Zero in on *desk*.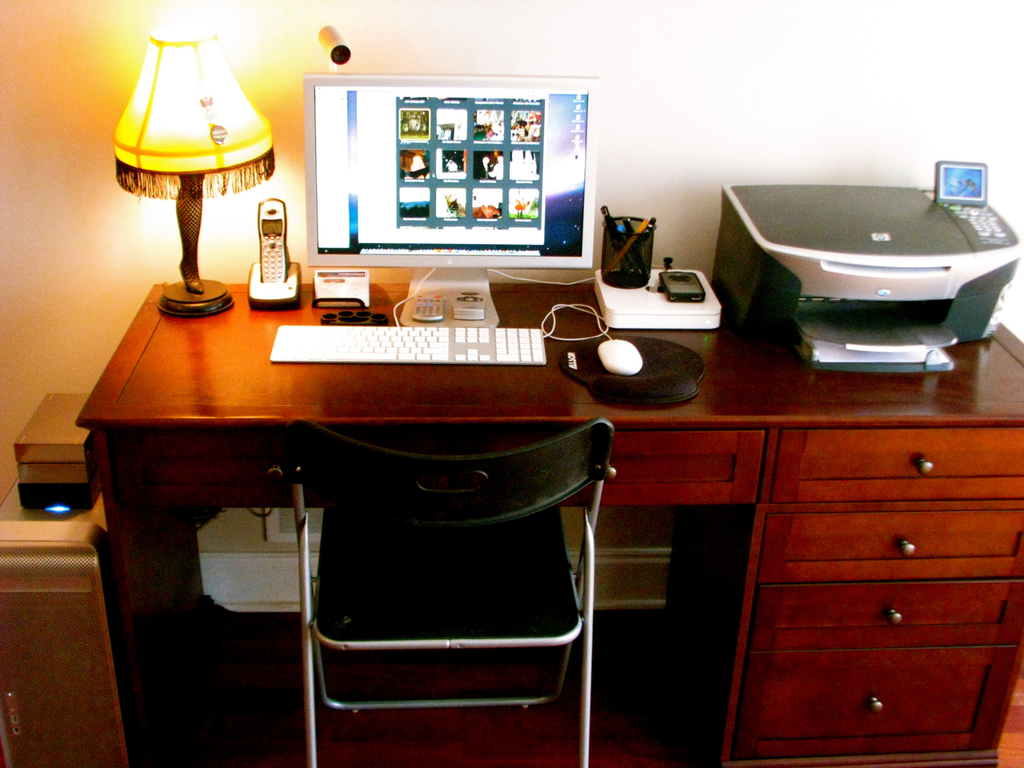
Zeroed in: 72/238/984/755.
